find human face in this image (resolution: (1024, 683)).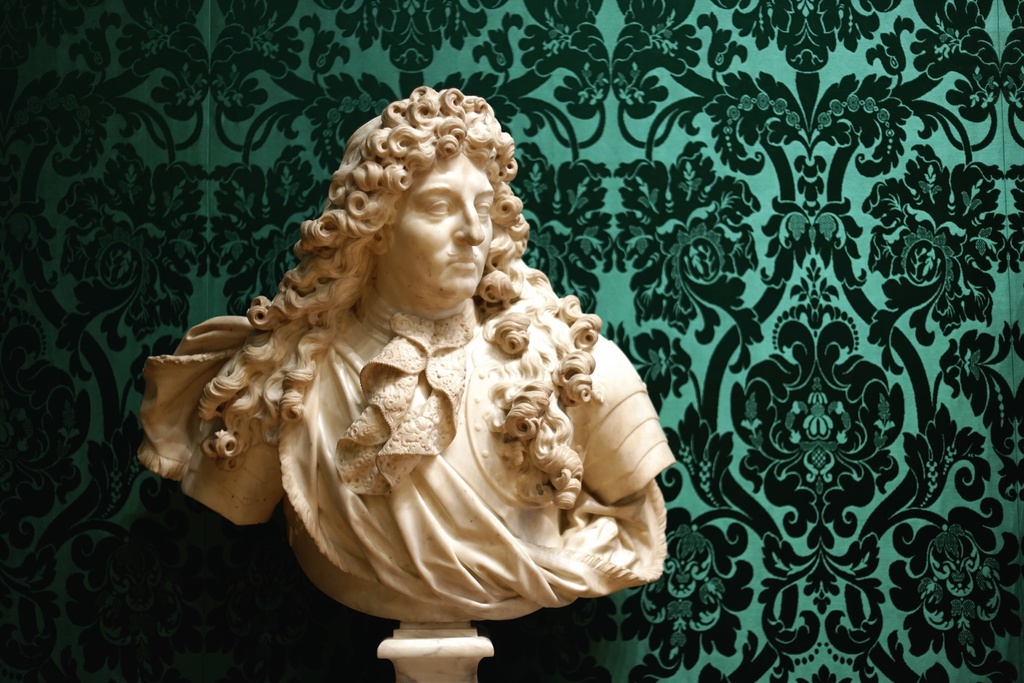
locate(388, 151, 494, 302).
